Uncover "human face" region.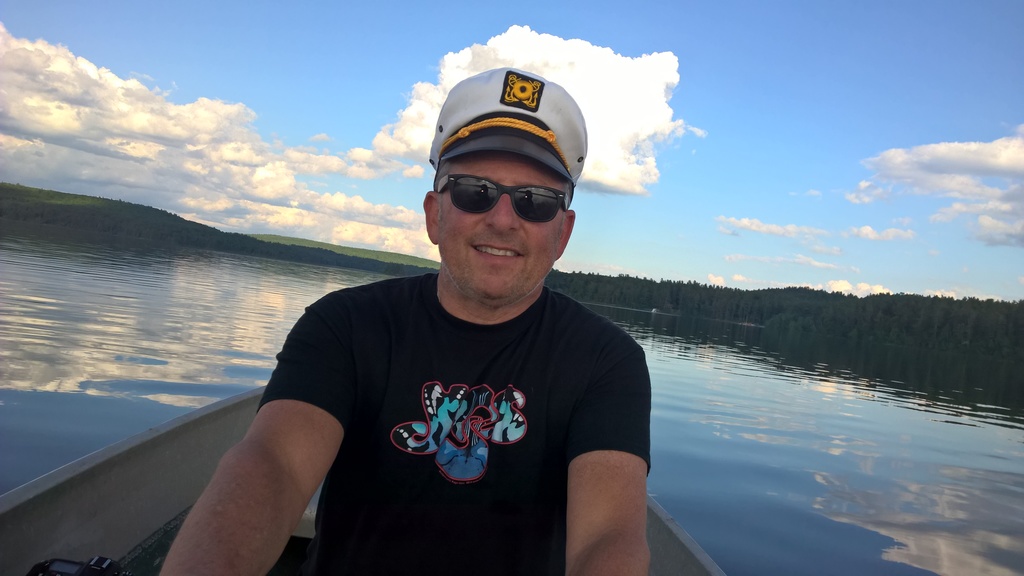
Uncovered: box=[435, 152, 565, 303].
